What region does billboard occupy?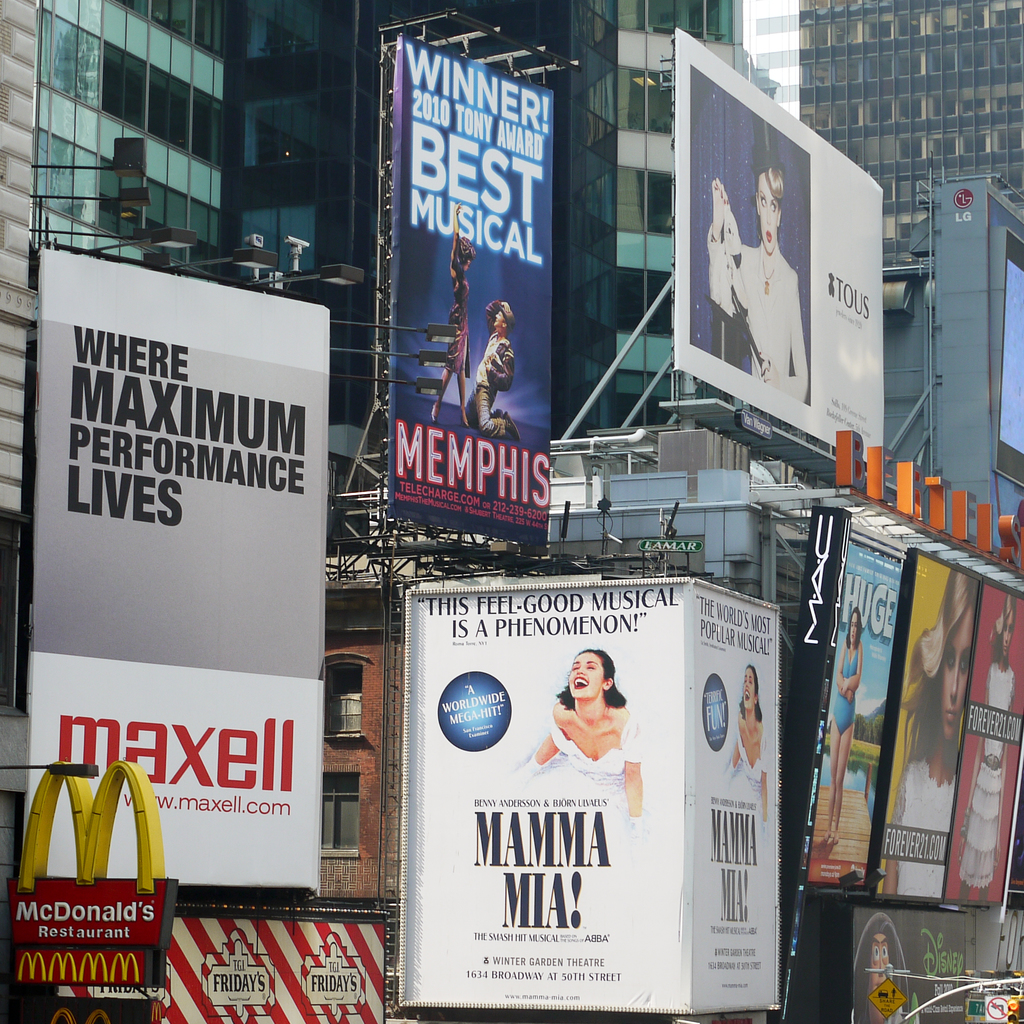
crop(847, 906, 977, 1023).
